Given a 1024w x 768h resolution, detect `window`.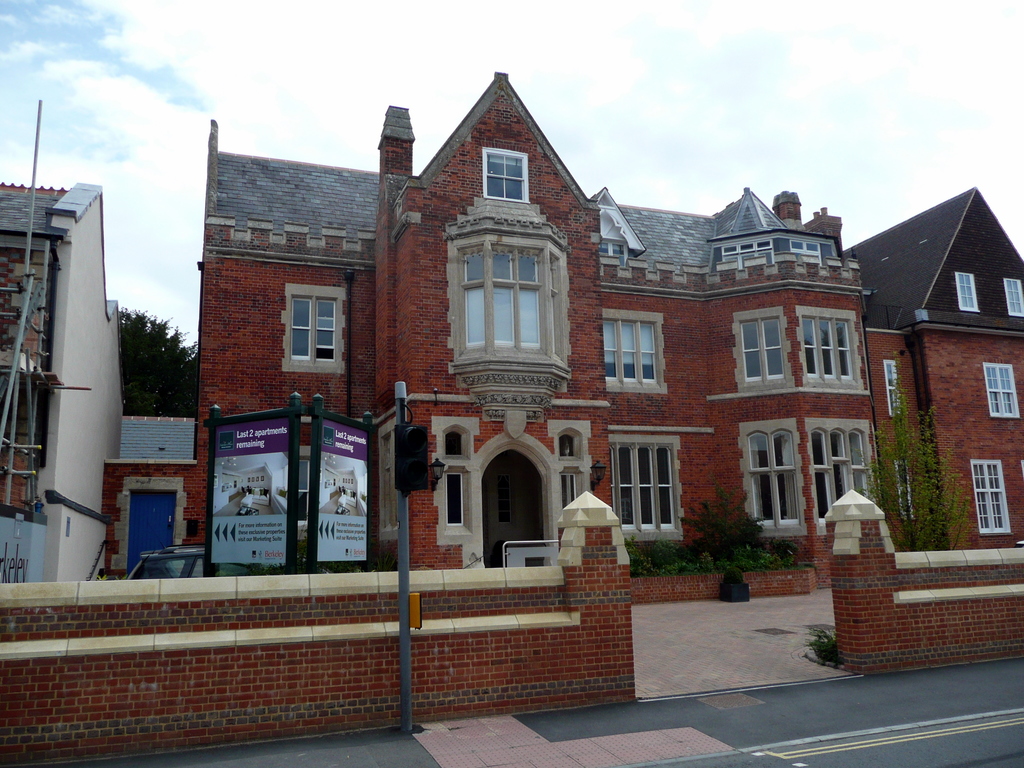
bbox=(884, 360, 902, 417).
